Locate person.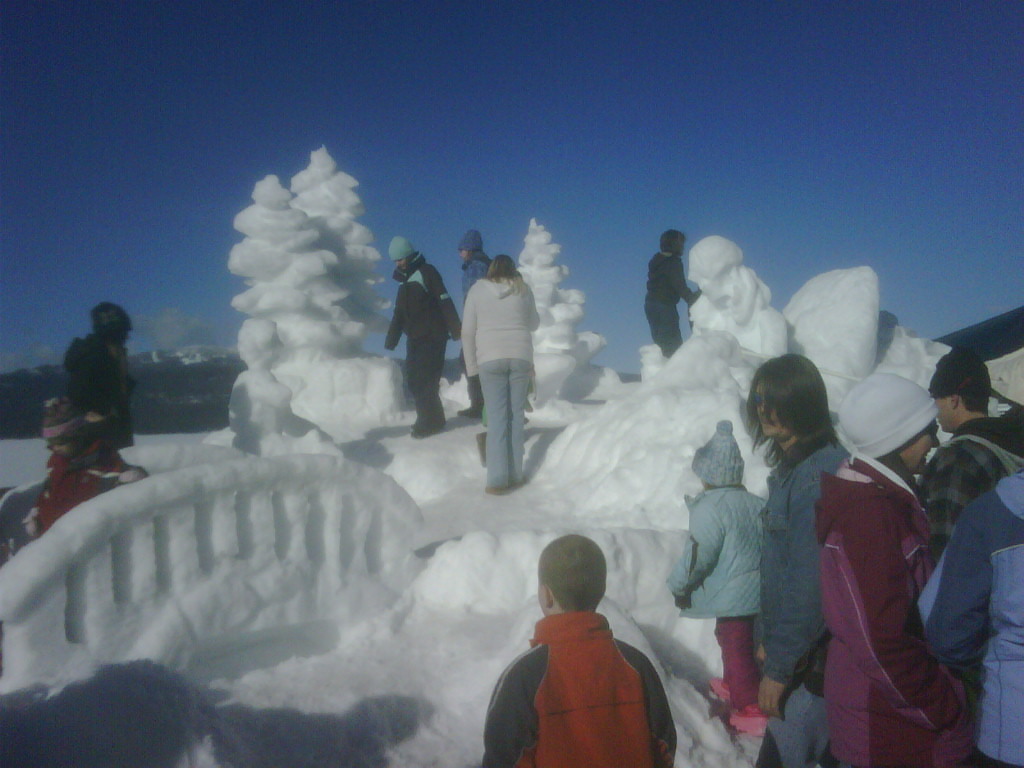
Bounding box: box=[497, 541, 668, 766].
